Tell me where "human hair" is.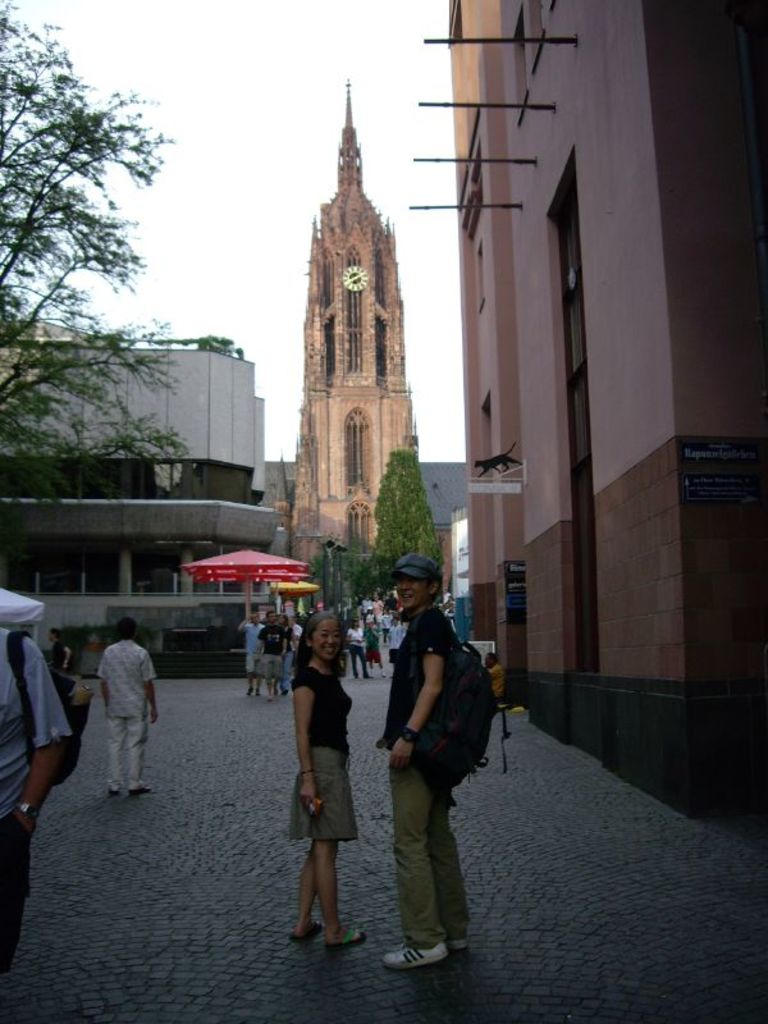
"human hair" is at bbox=[284, 611, 351, 682].
